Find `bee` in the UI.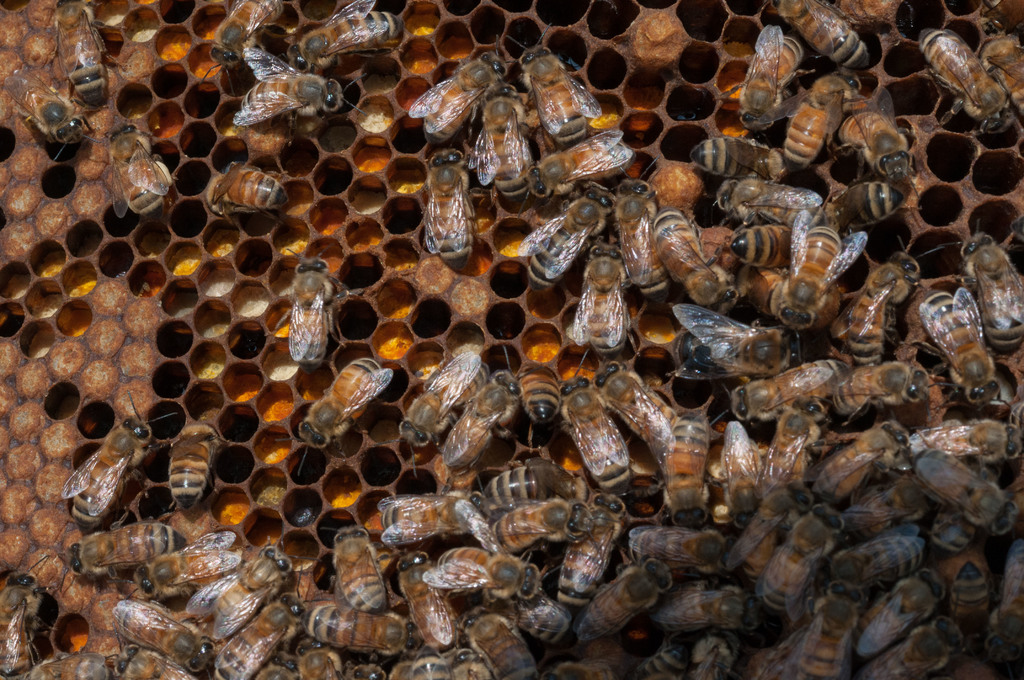
UI element at BBox(914, 287, 1003, 407).
